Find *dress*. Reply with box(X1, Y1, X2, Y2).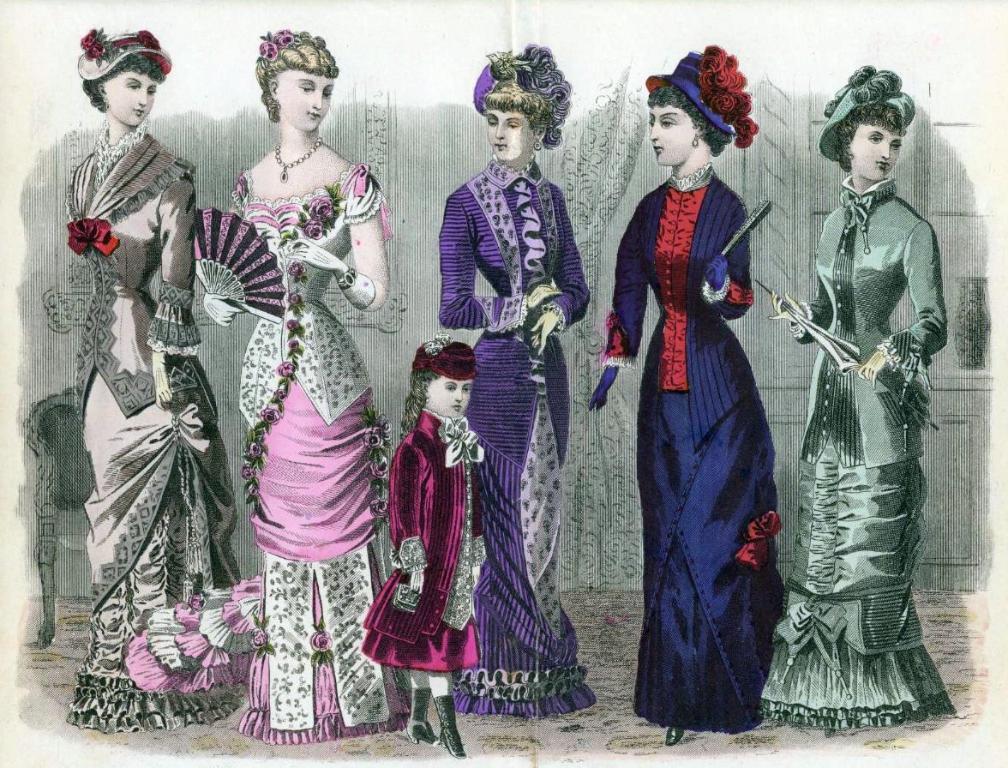
box(357, 406, 483, 667).
